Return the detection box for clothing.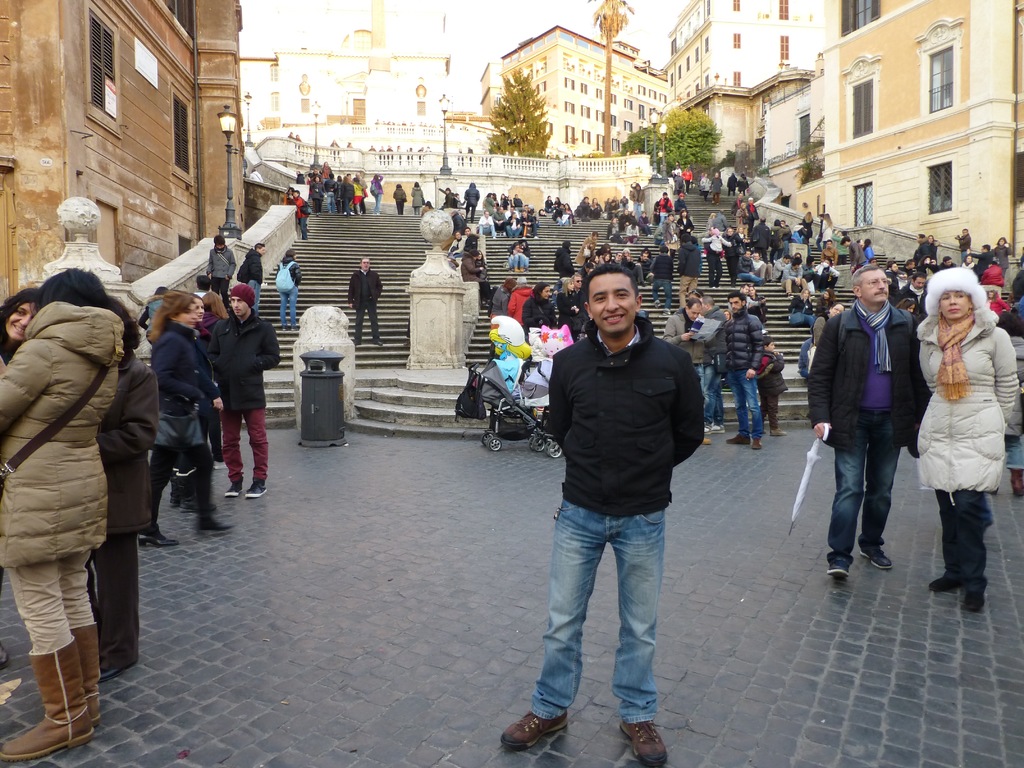
[769,227,783,249].
